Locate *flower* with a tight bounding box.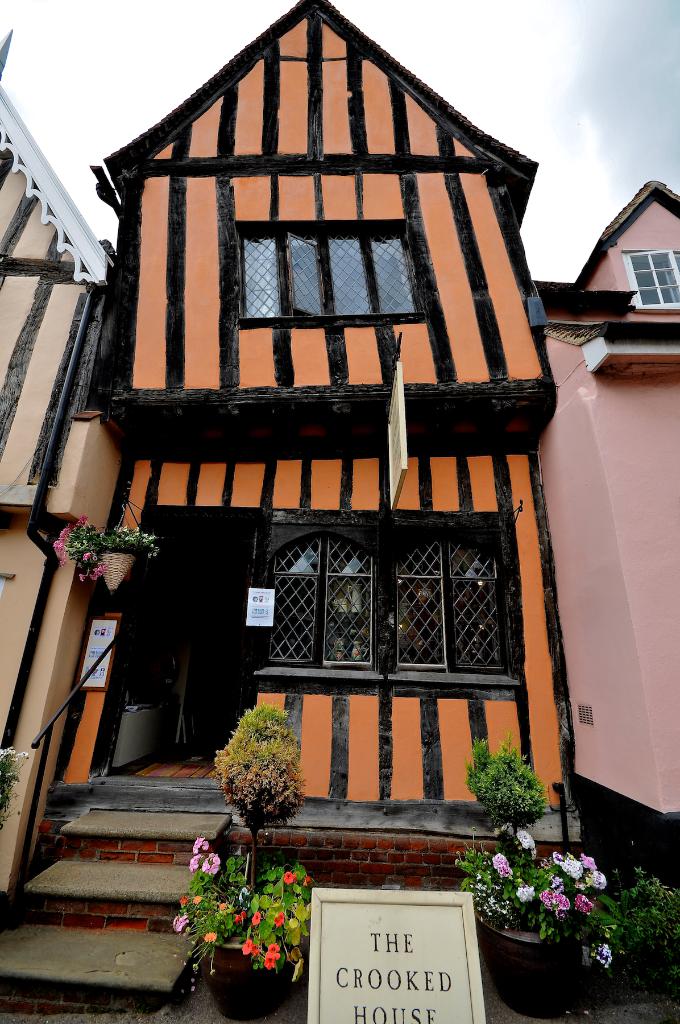
<region>516, 884, 535, 902</region>.
